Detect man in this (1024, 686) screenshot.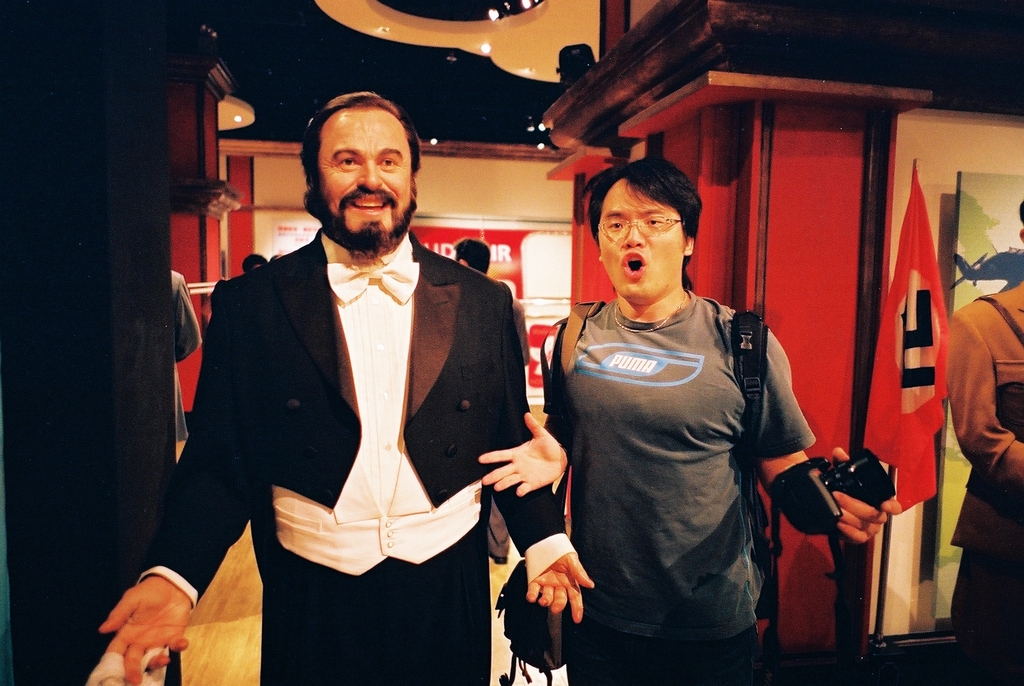
Detection: [447, 240, 532, 573].
